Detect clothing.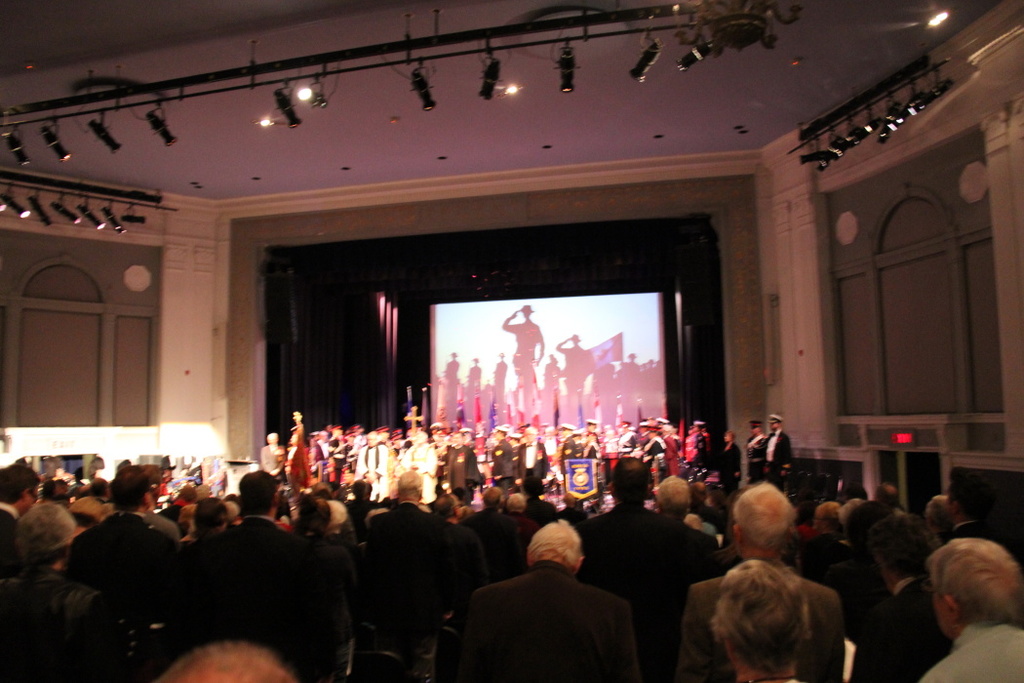
Detected at 182:511:314:663.
